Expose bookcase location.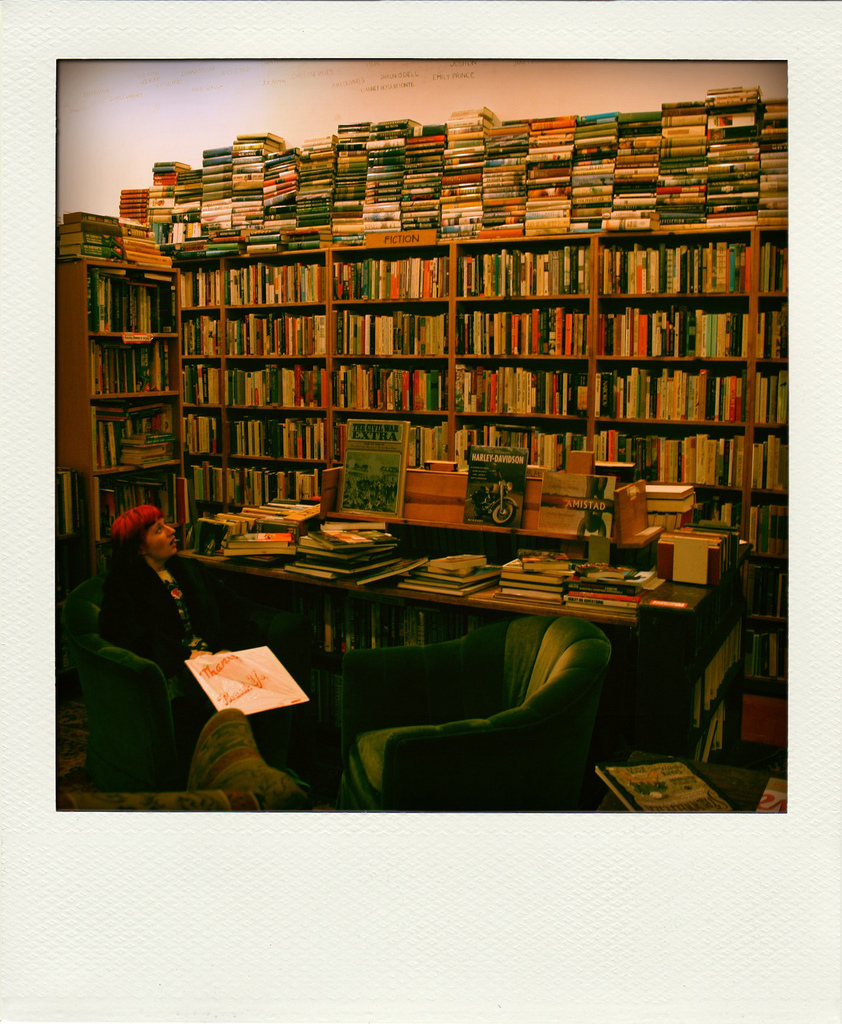
Exposed at 84:83:784:625.
